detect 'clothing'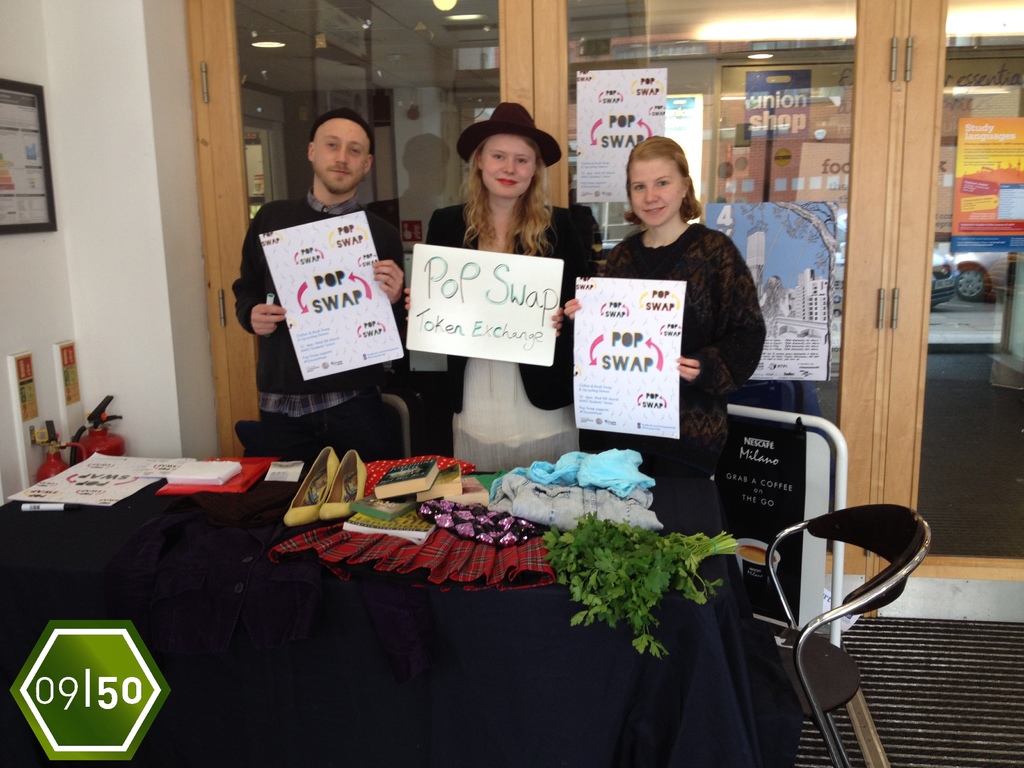
564,194,770,451
